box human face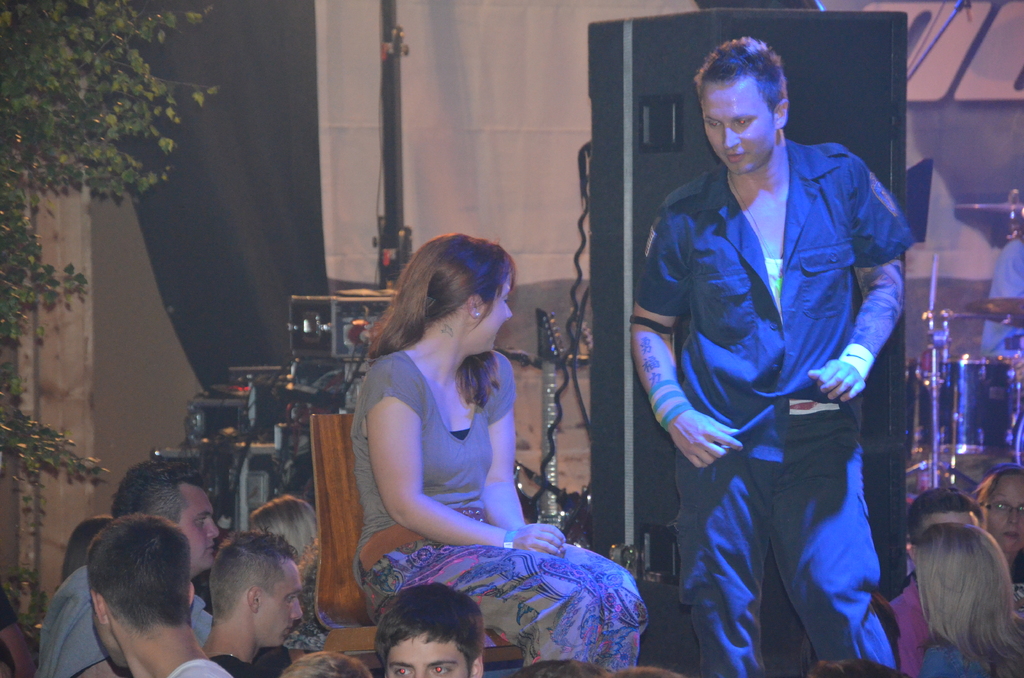
detection(471, 275, 518, 357)
